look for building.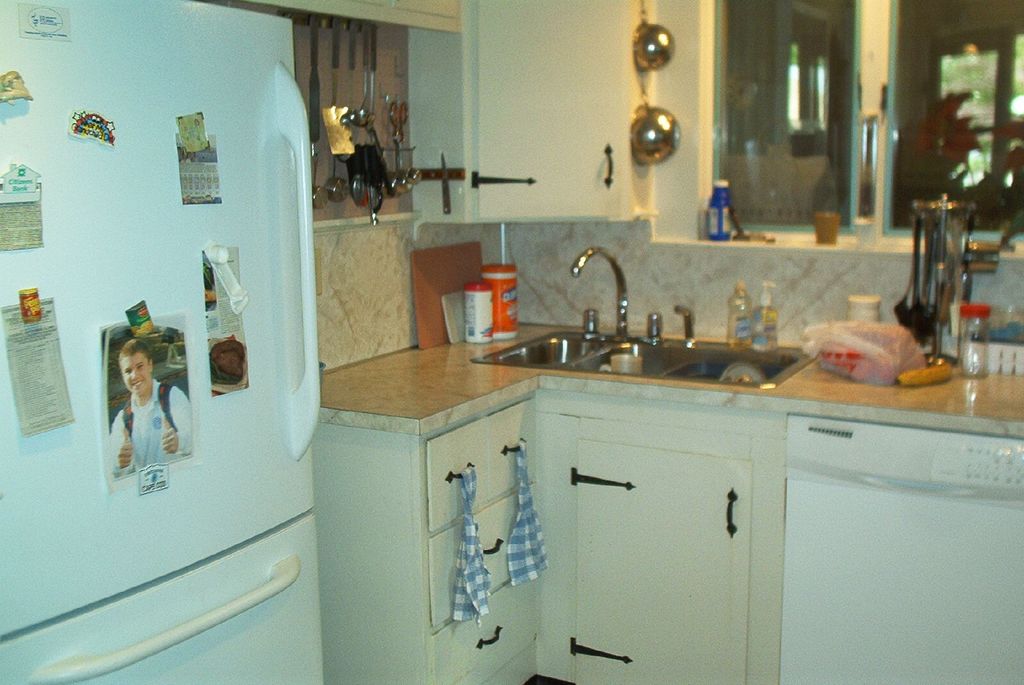
Found: <bbox>0, 0, 1023, 684</bbox>.
